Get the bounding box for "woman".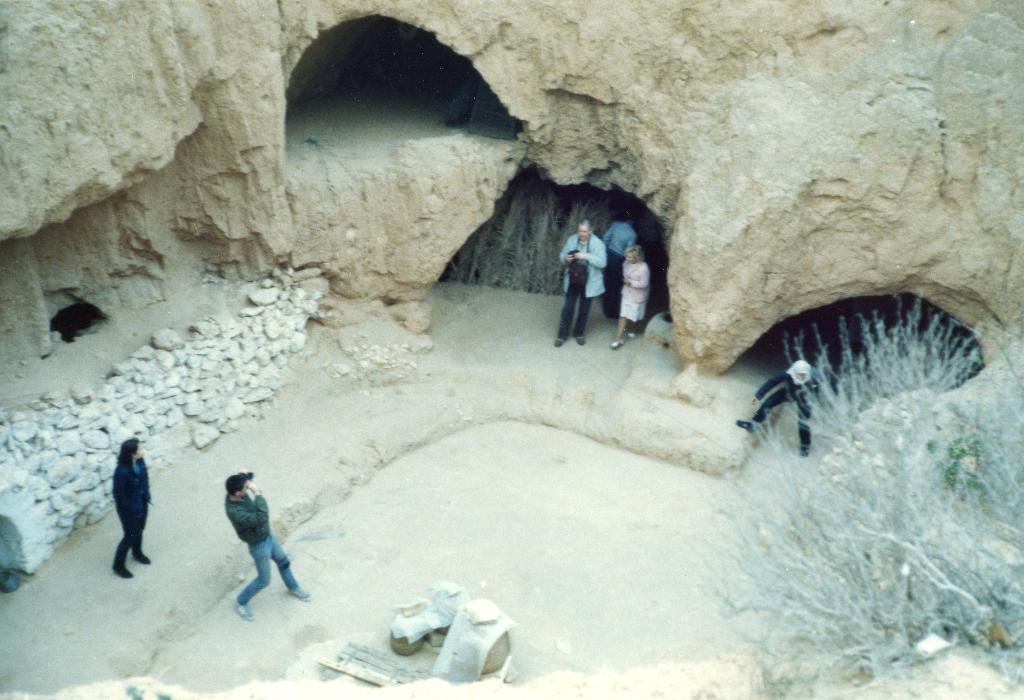
detection(107, 434, 150, 583).
